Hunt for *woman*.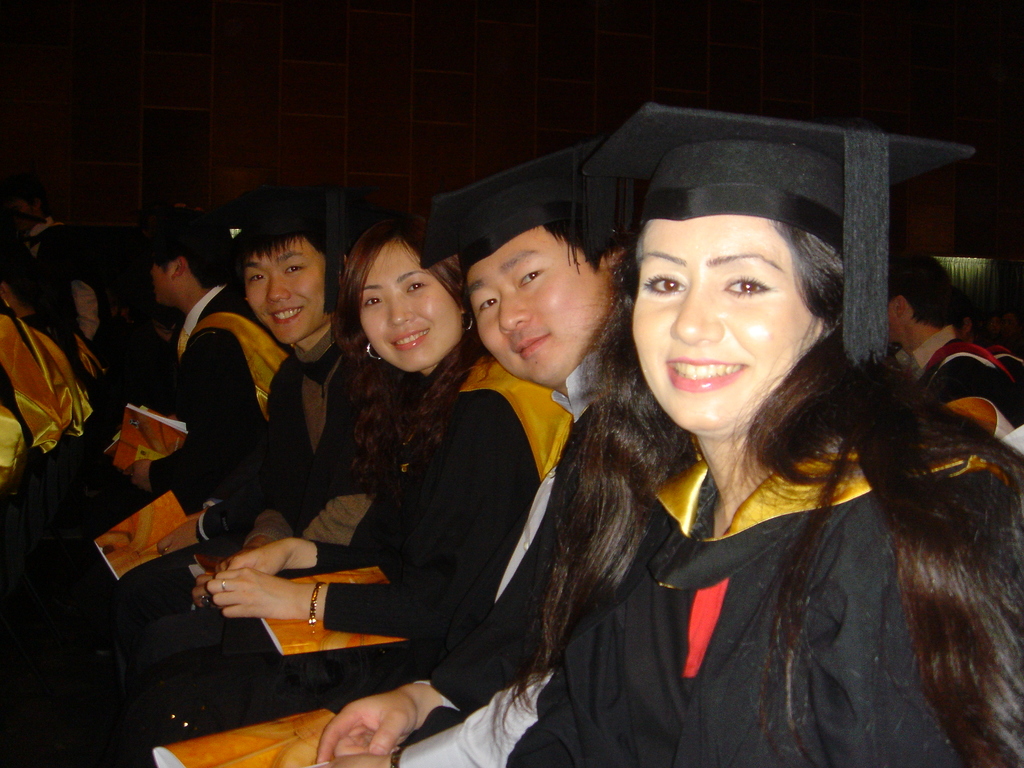
Hunted down at [left=493, top=103, right=1023, bottom=767].
